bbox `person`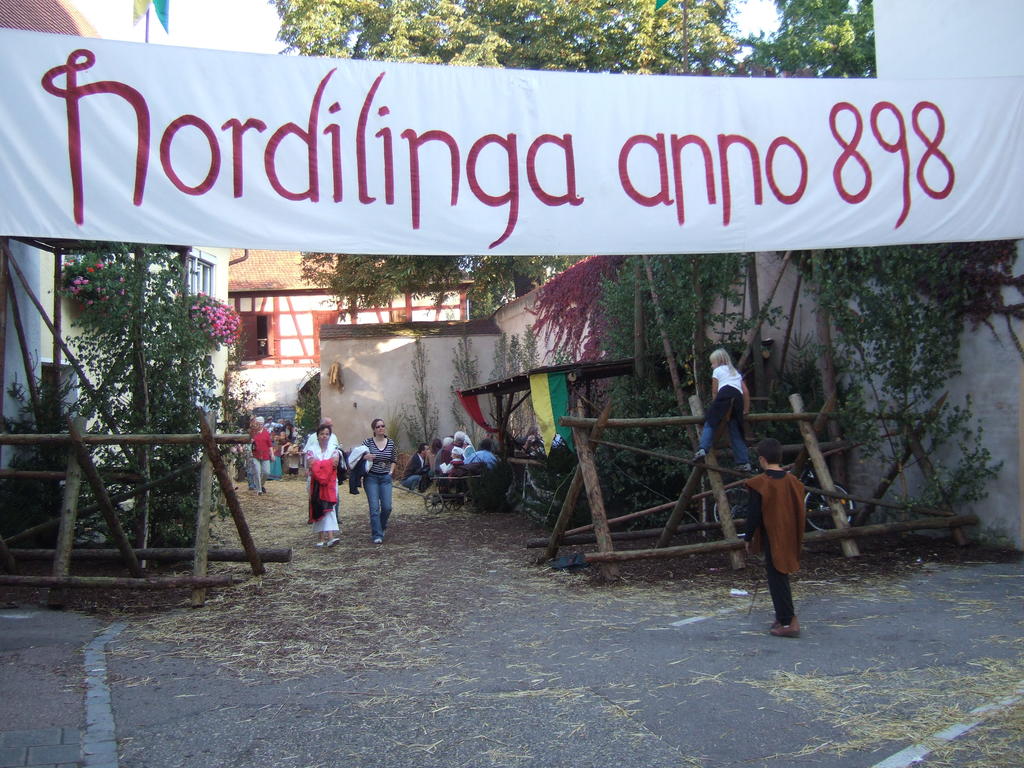
[744,440,813,639]
